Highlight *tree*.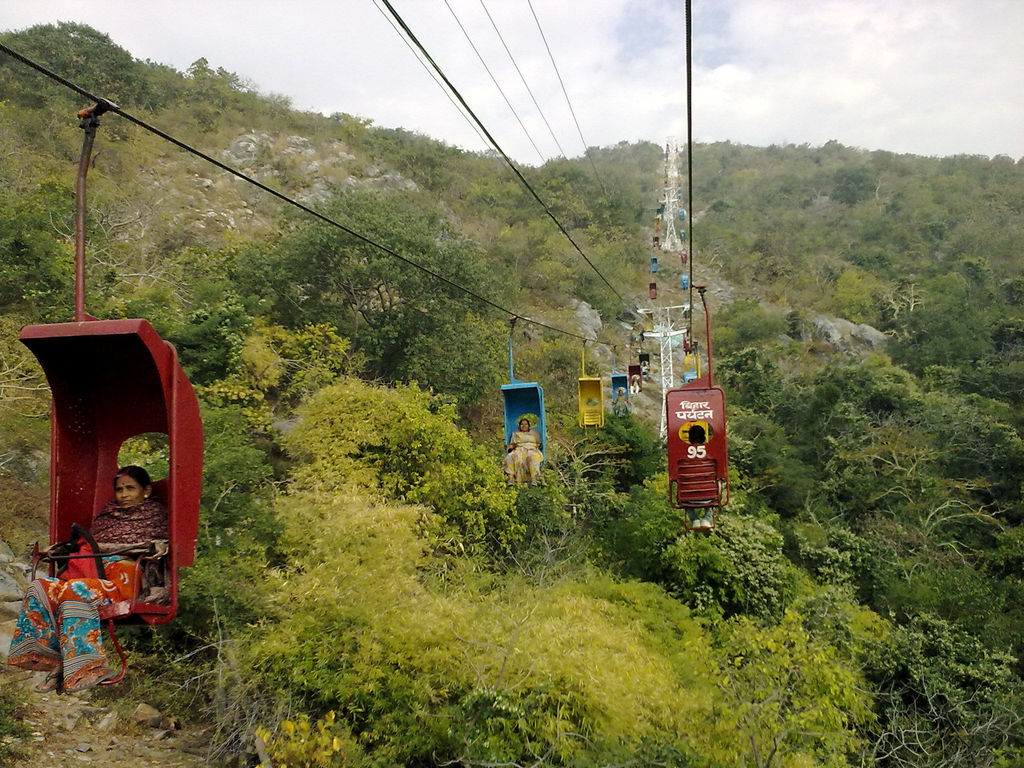
Highlighted region: [0,19,144,122].
